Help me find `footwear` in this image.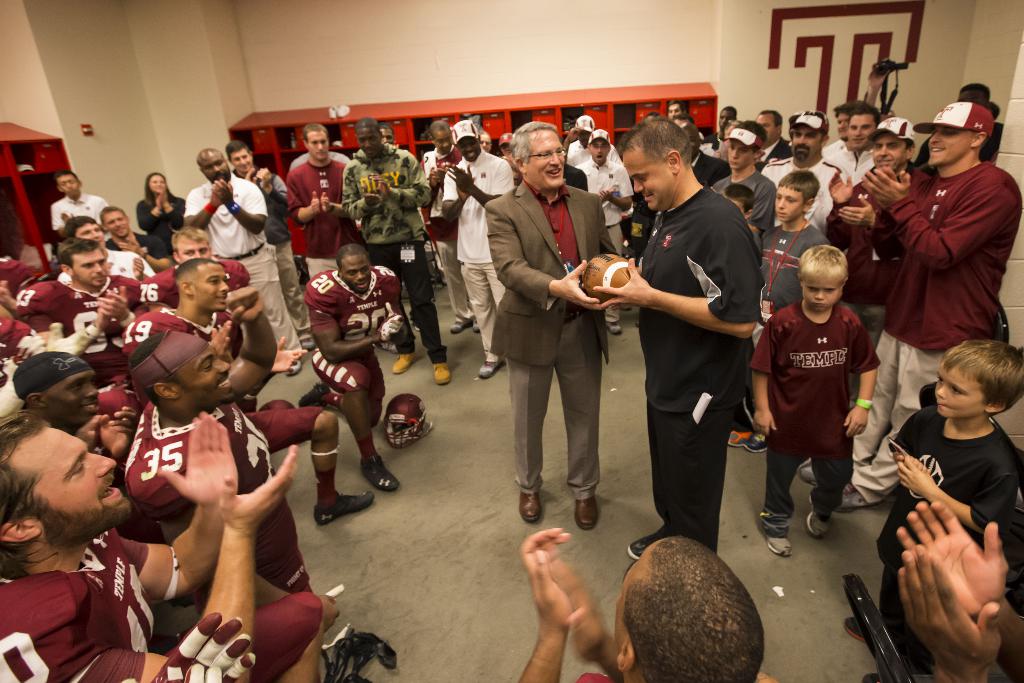
Found it: 769,534,791,556.
